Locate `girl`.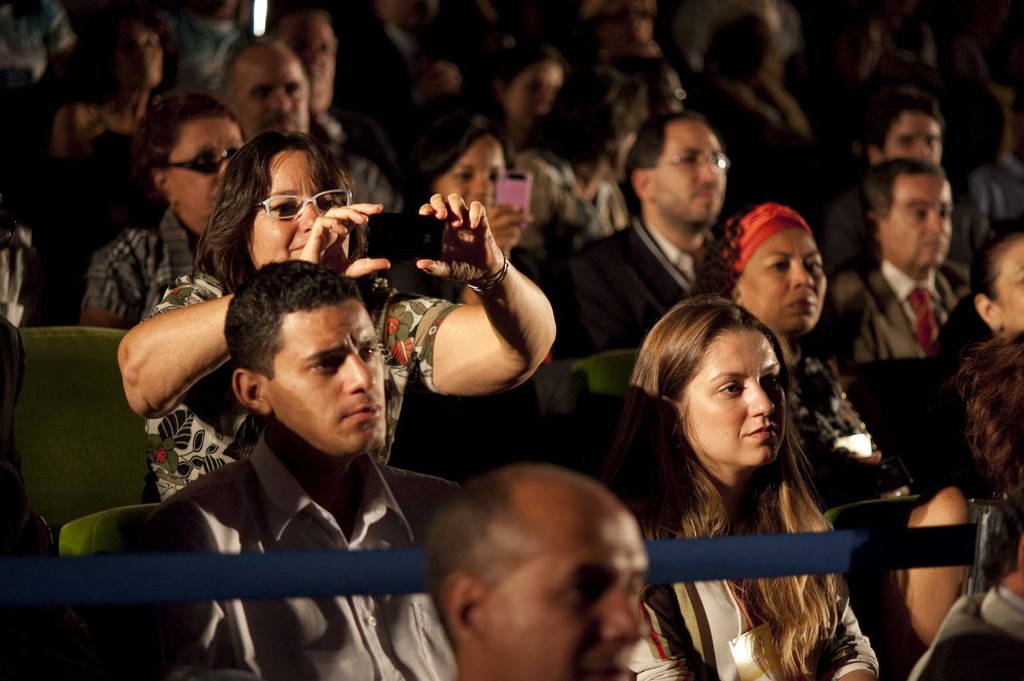
Bounding box: region(633, 297, 877, 680).
